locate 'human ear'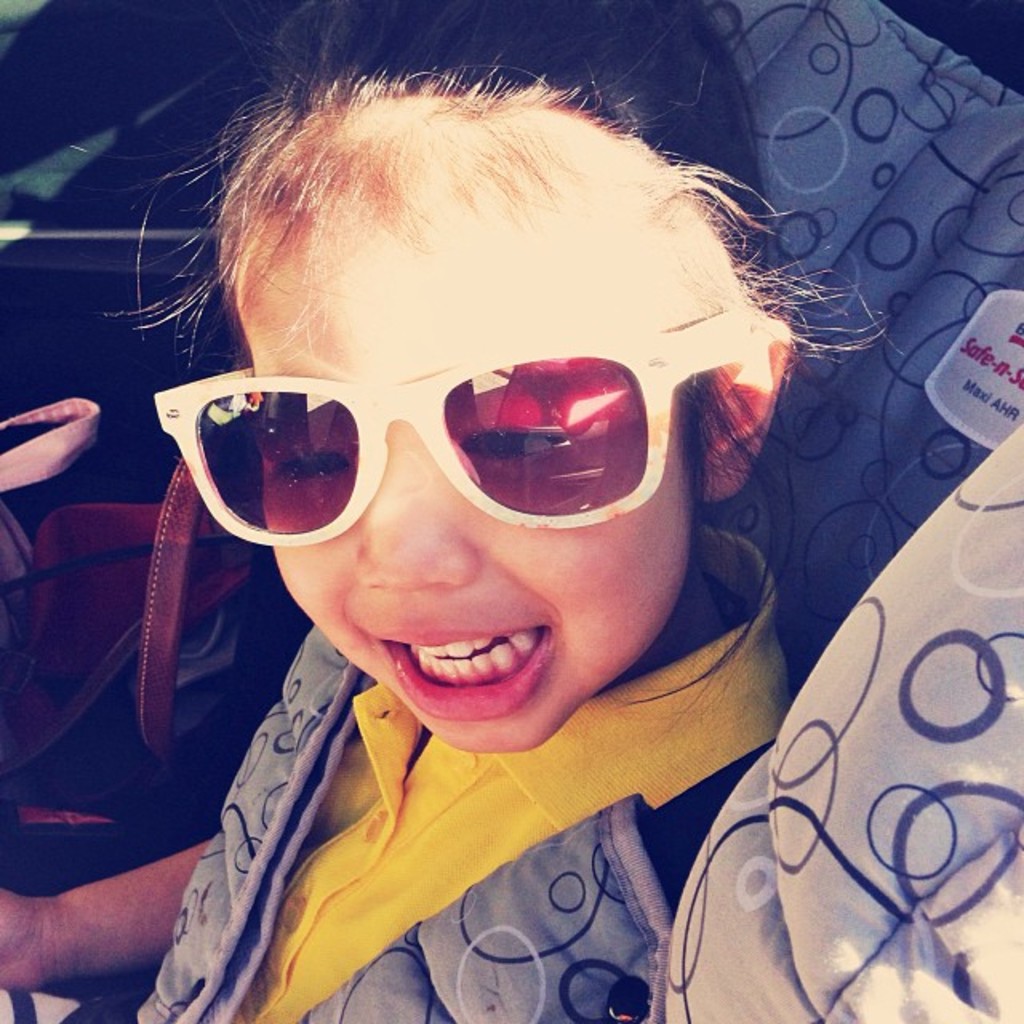
(698,326,787,502)
